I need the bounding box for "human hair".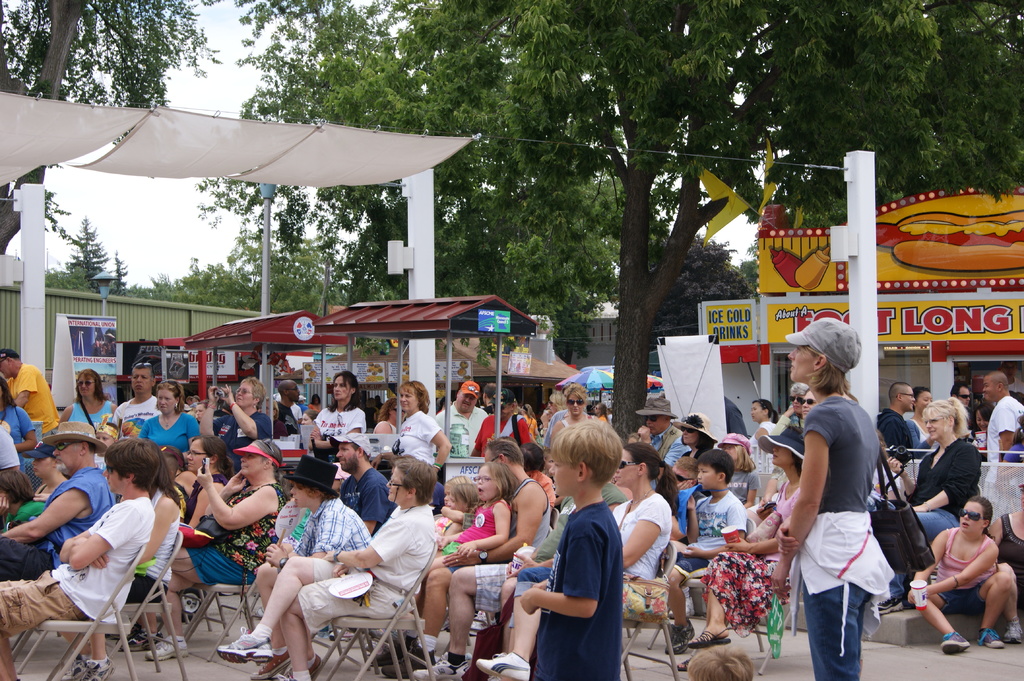
Here it is: <box>918,392,975,435</box>.
